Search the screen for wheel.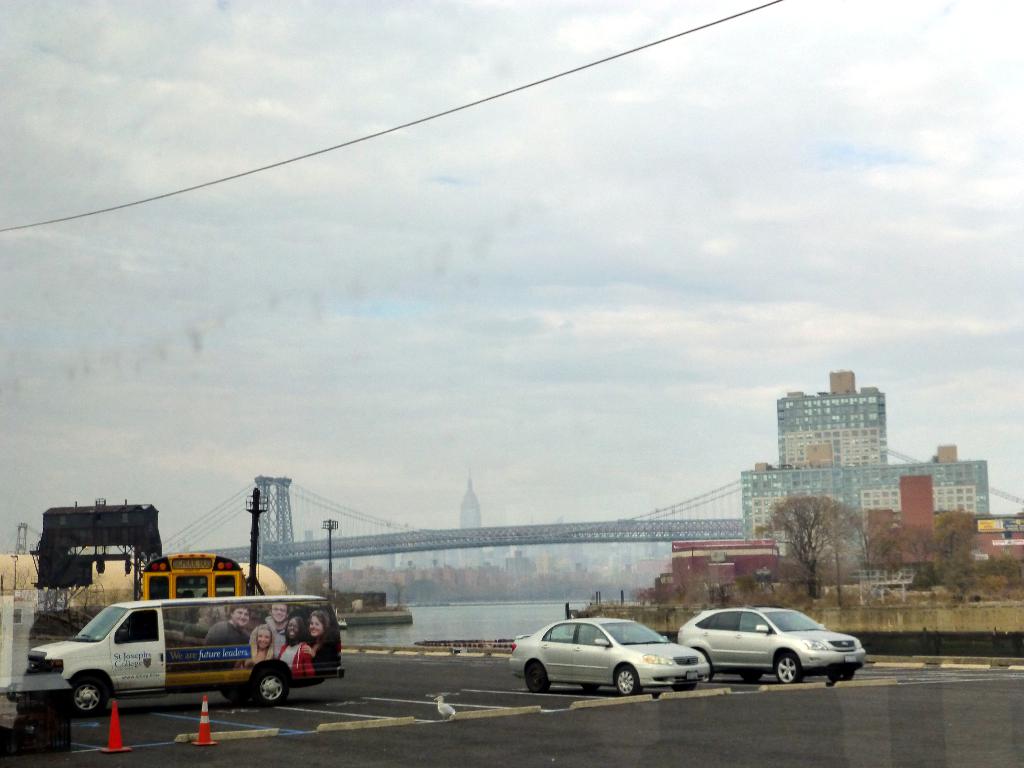
Found at region(673, 675, 700, 694).
